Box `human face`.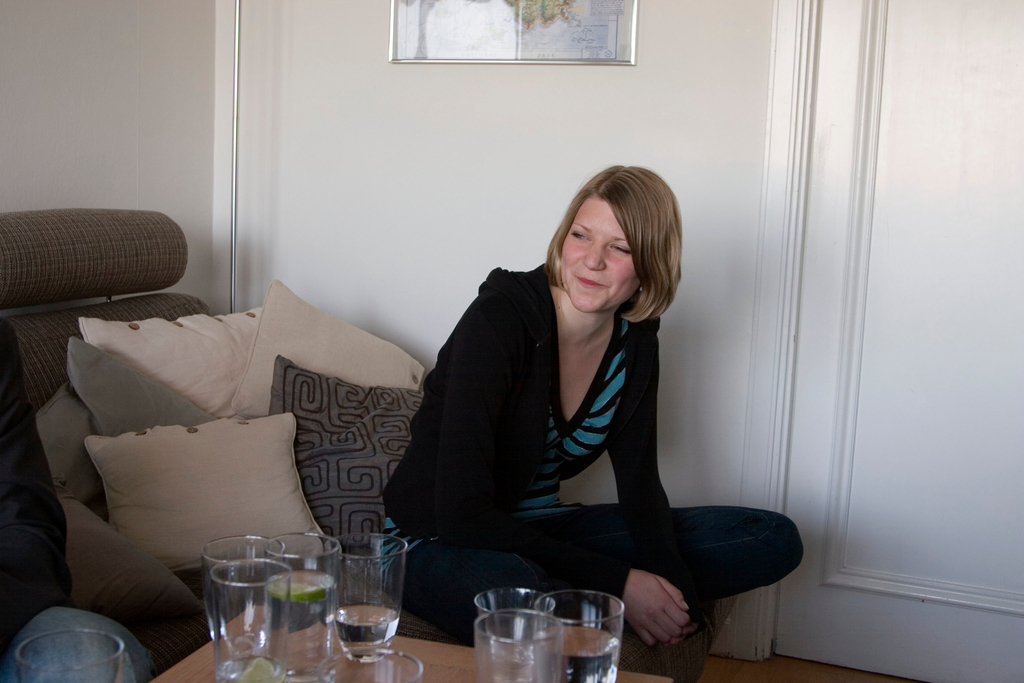
(left=563, top=195, right=639, bottom=311).
